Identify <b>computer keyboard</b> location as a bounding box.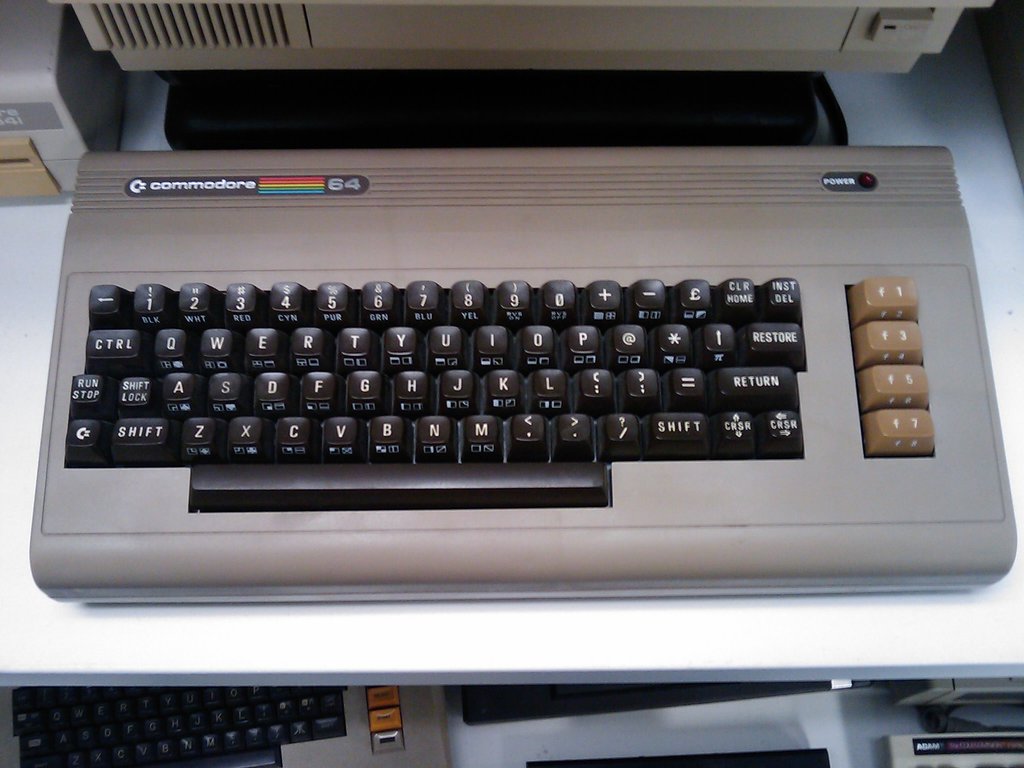
[x1=28, y1=71, x2=1017, y2=602].
